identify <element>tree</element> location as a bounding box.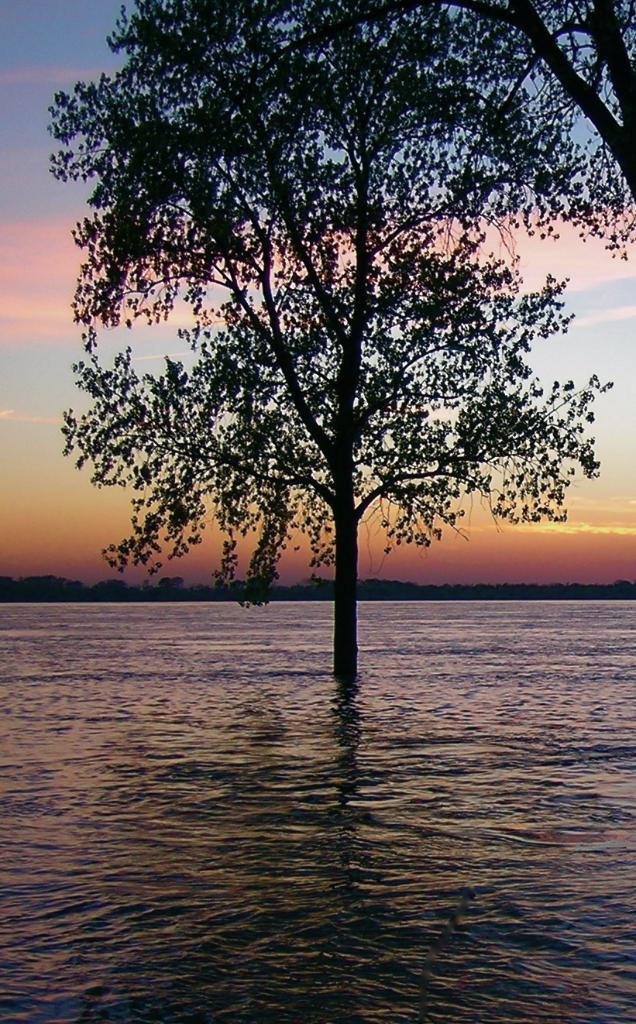
52:0:635:713.
